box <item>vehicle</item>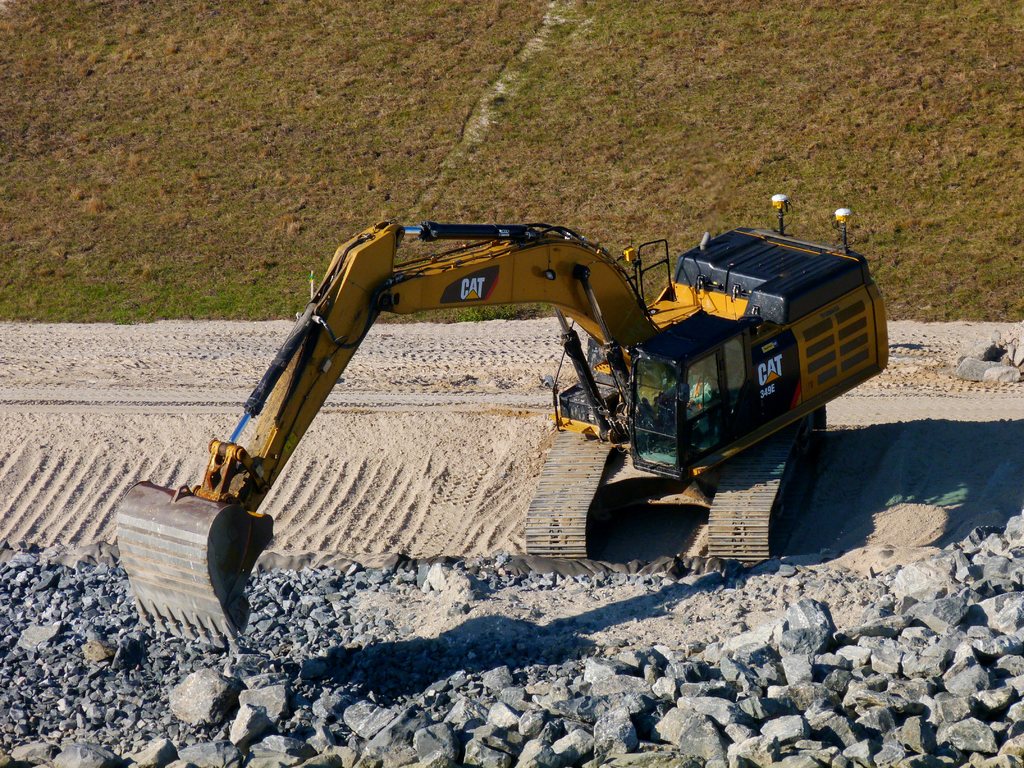
bbox(115, 191, 888, 648)
